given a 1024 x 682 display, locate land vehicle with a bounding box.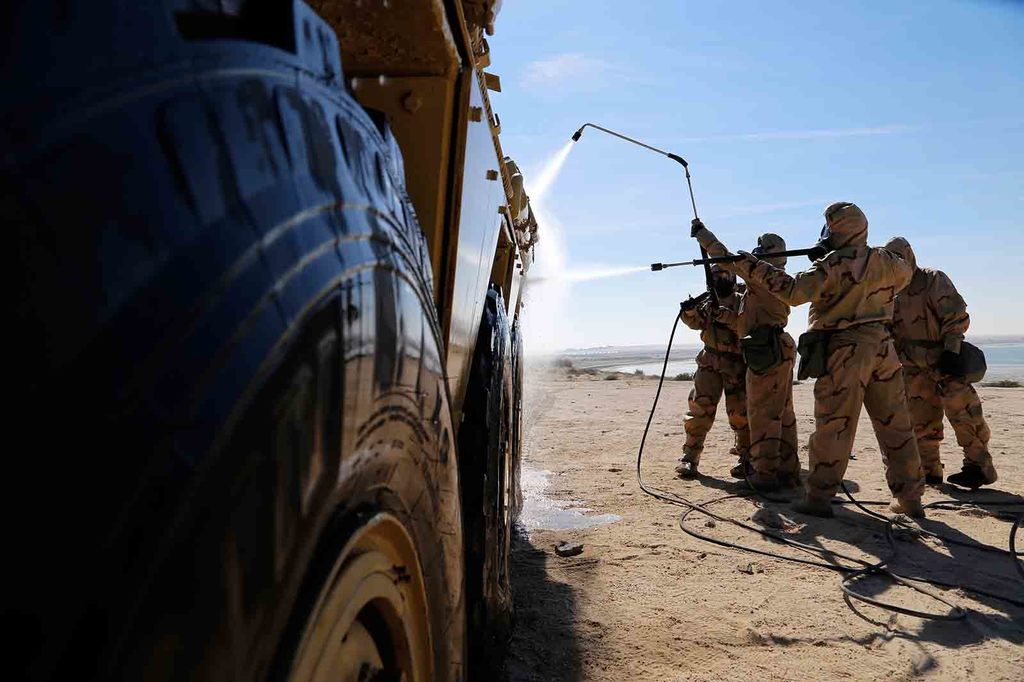
Located: pyautogui.locateOnScreen(0, 0, 536, 681).
